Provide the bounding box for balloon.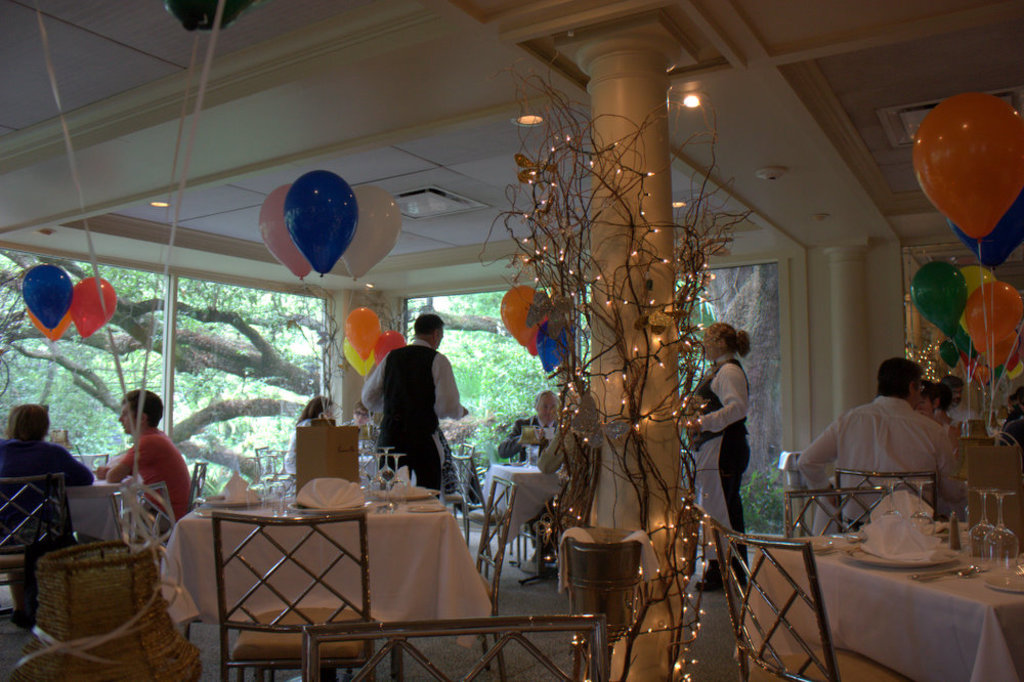
{"left": 1001, "top": 360, "right": 1023, "bottom": 379}.
